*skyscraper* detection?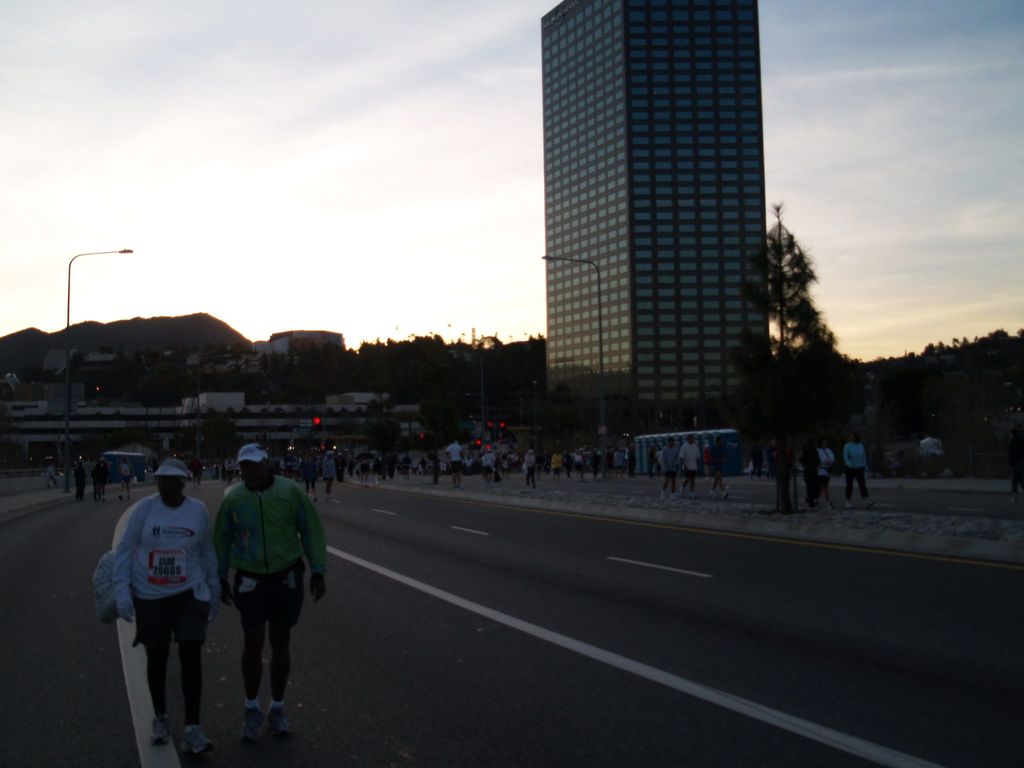
<bbox>538, 0, 781, 449</bbox>
